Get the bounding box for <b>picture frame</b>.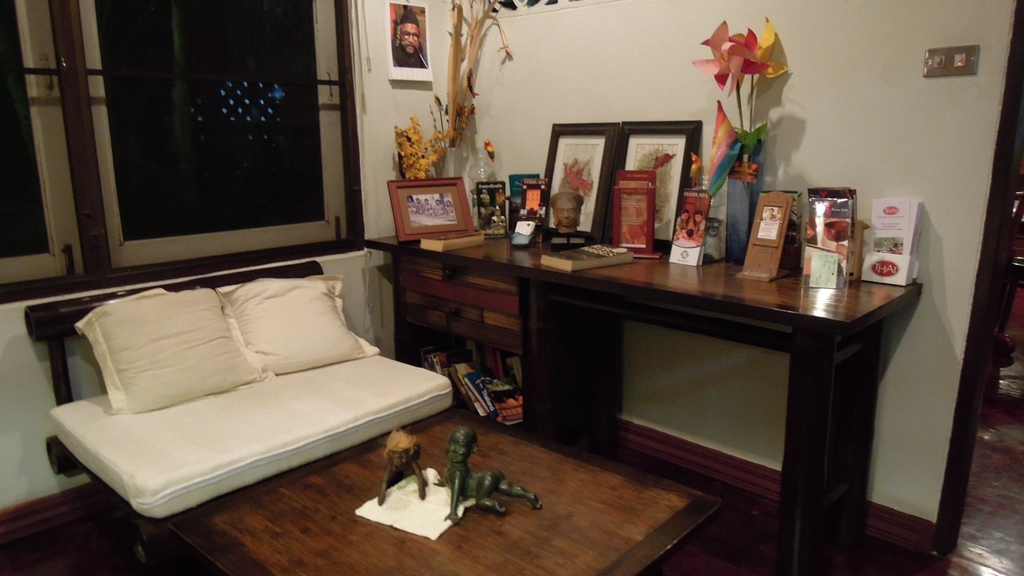
<box>604,120,701,251</box>.
